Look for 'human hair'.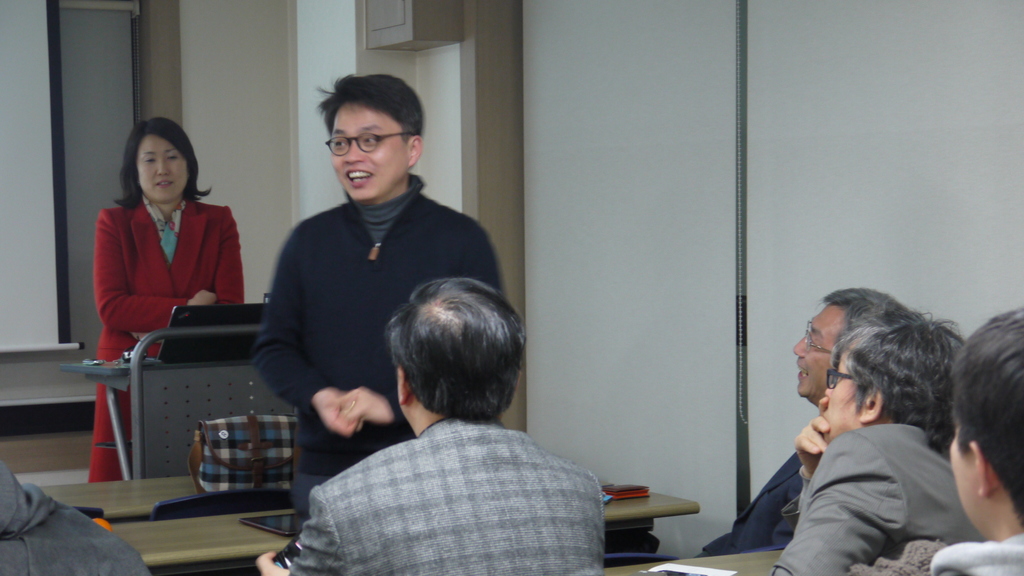
Found: 381 273 524 434.
